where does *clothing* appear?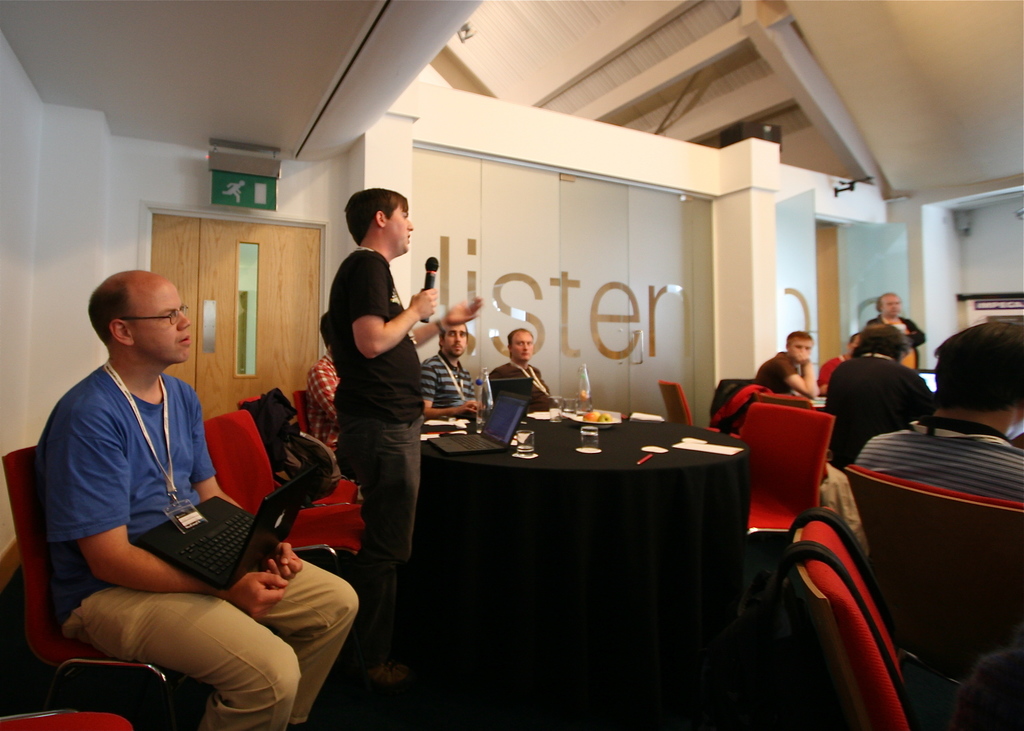
Appears at 416, 346, 477, 413.
